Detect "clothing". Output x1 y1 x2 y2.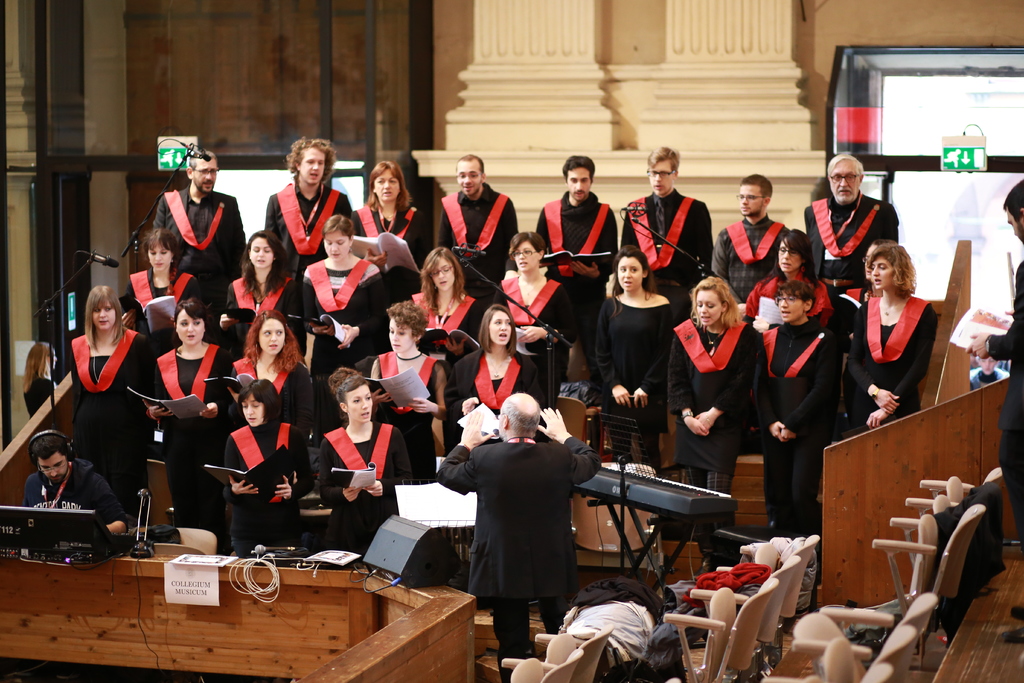
224 276 299 350.
